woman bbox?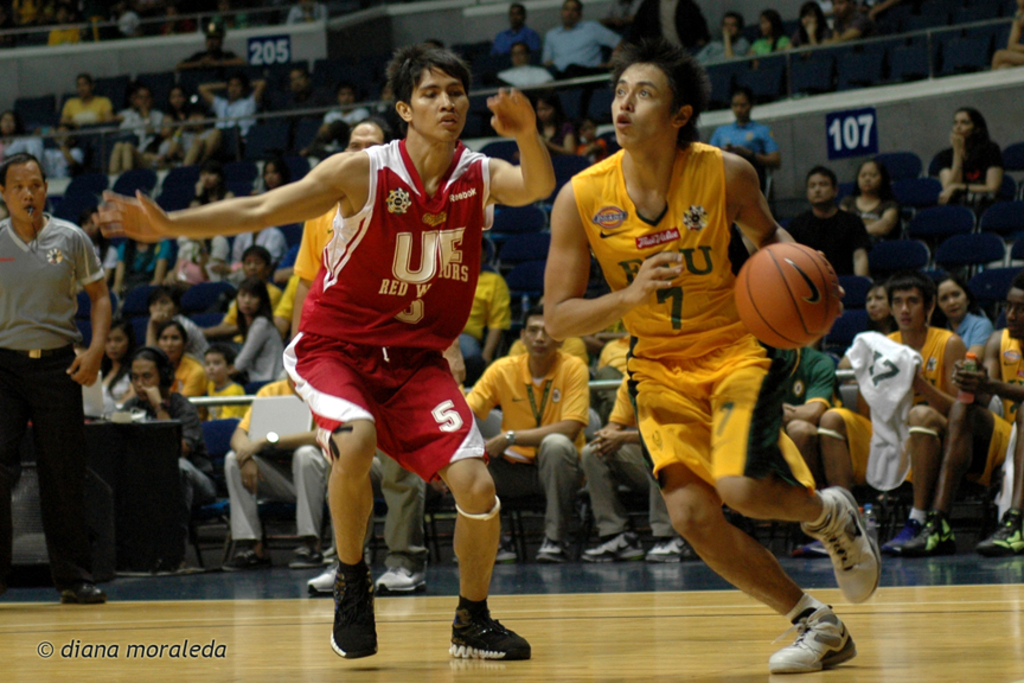
bbox(145, 281, 215, 369)
